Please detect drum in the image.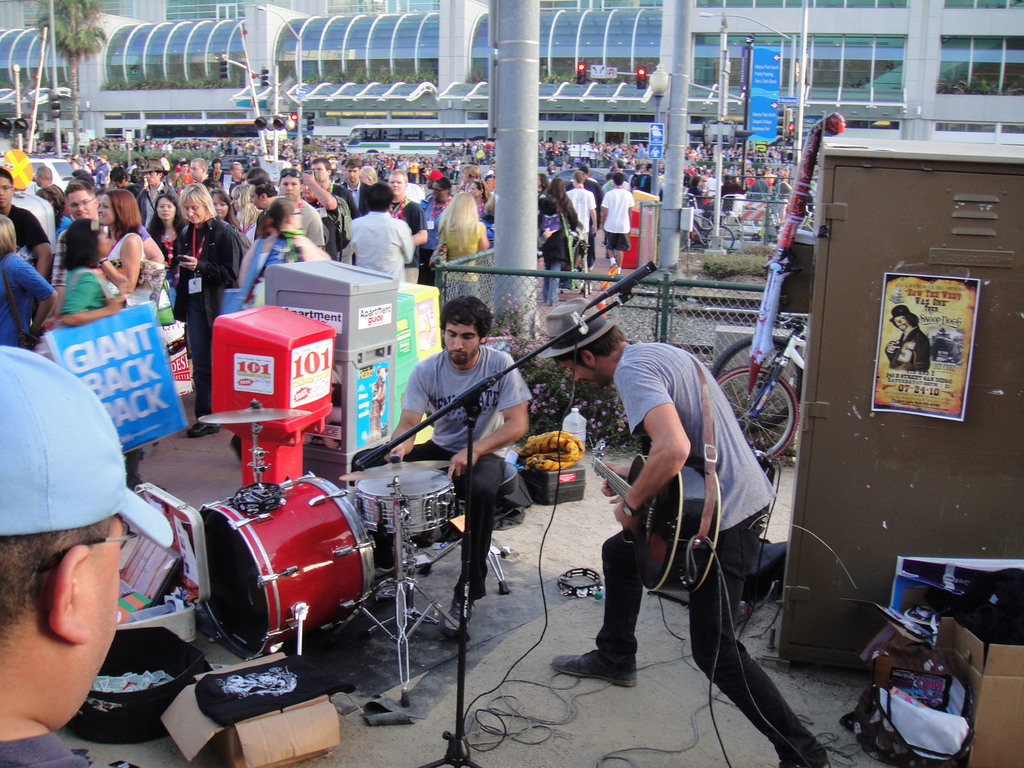
x1=150 y1=426 x2=384 y2=664.
